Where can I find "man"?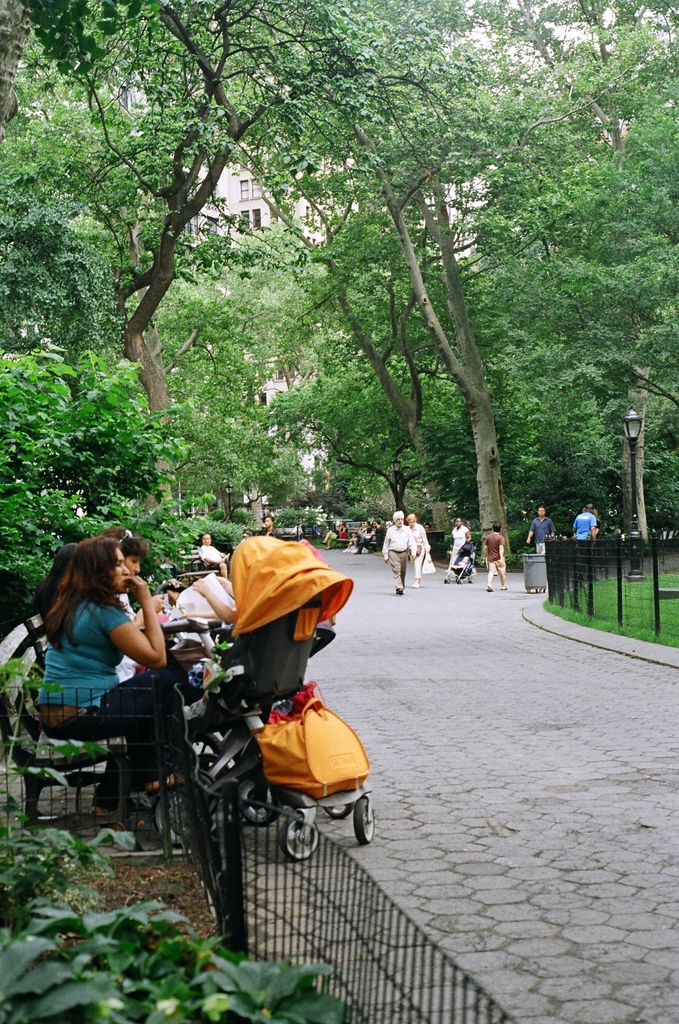
You can find it at box=[525, 505, 558, 554].
